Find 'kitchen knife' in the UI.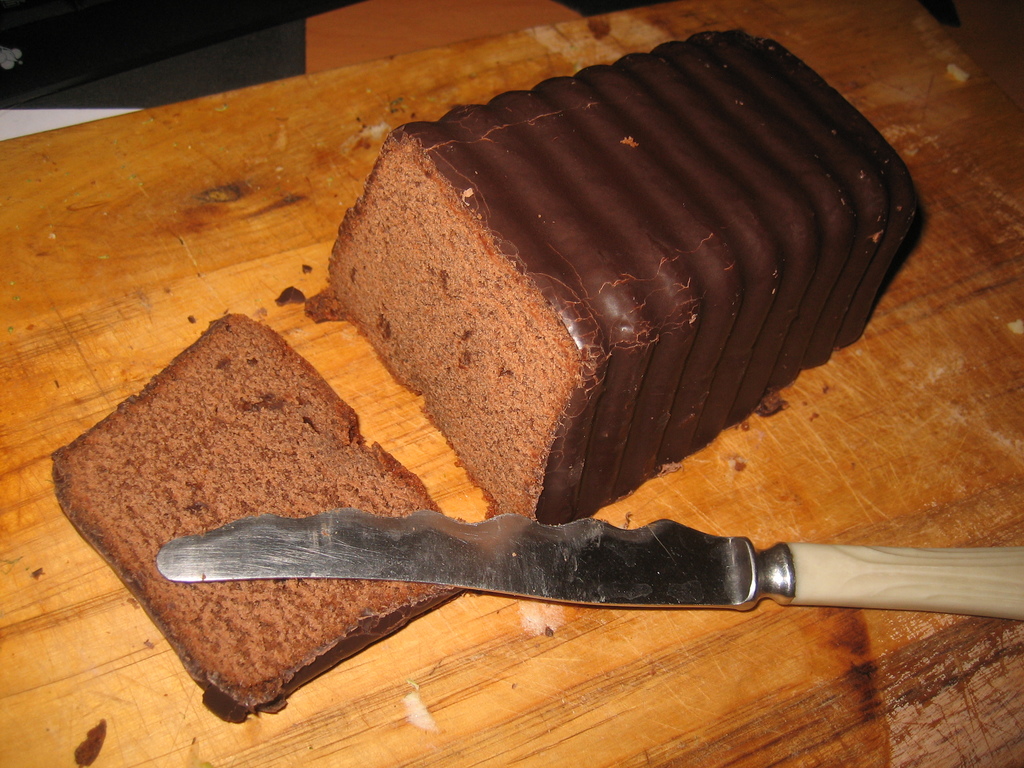
UI element at bbox=(154, 503, 1023, 615).
